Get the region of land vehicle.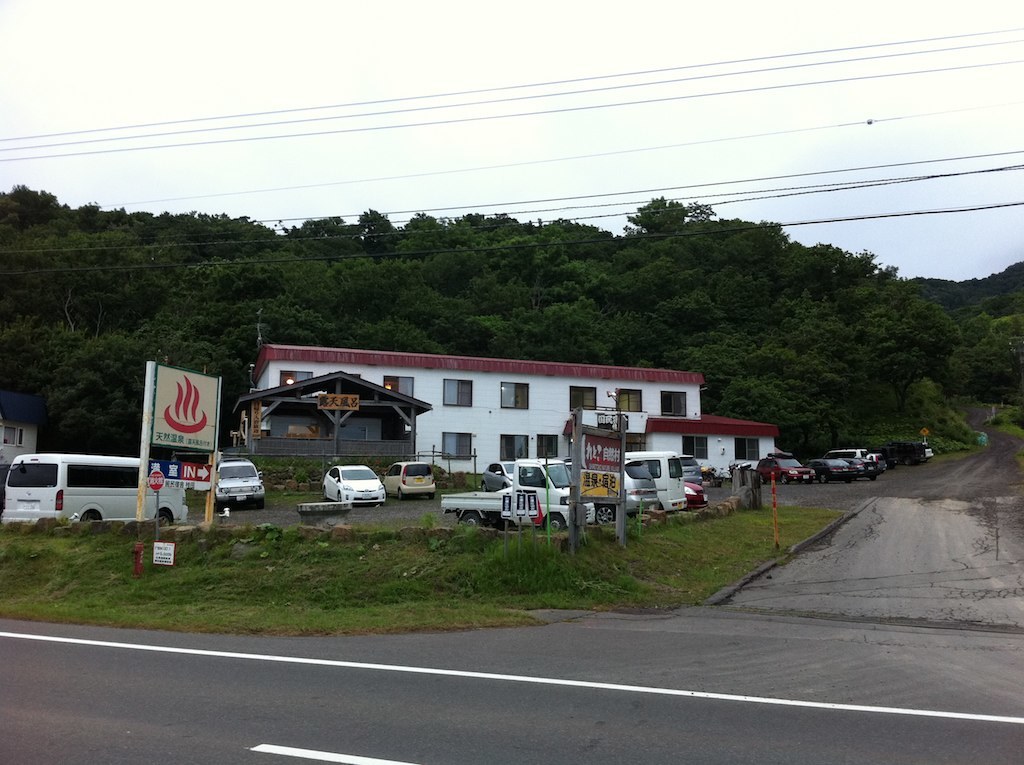
(871, 453, 887, 471).
